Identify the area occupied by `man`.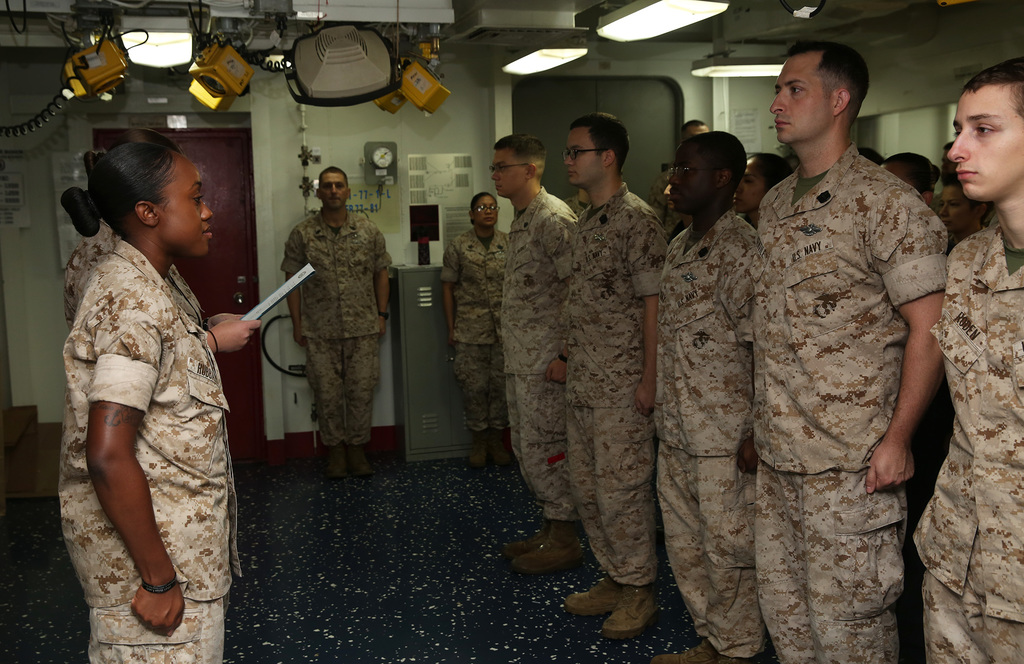
Area: [726, 34, 953, 574].
